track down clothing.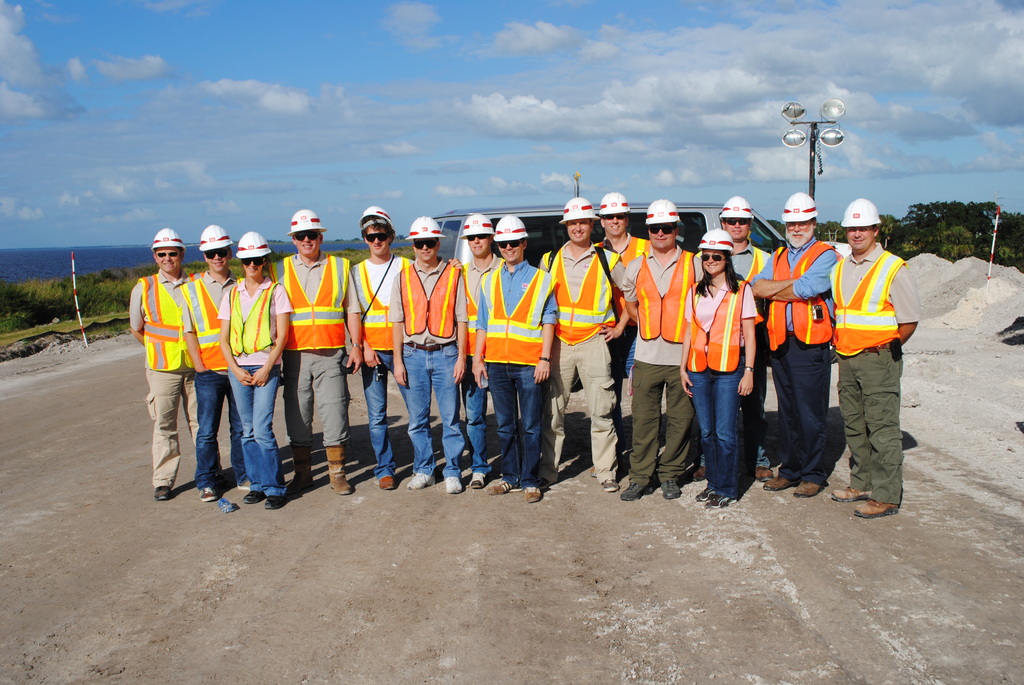
Tracked to (386, 247, 474, 493).
